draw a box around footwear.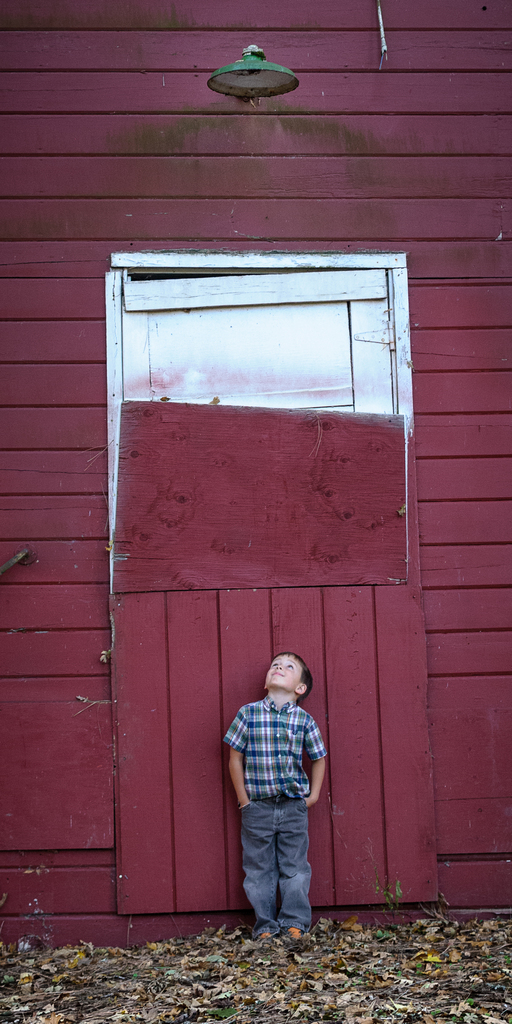
bbox(253, 927, 278, 945).
